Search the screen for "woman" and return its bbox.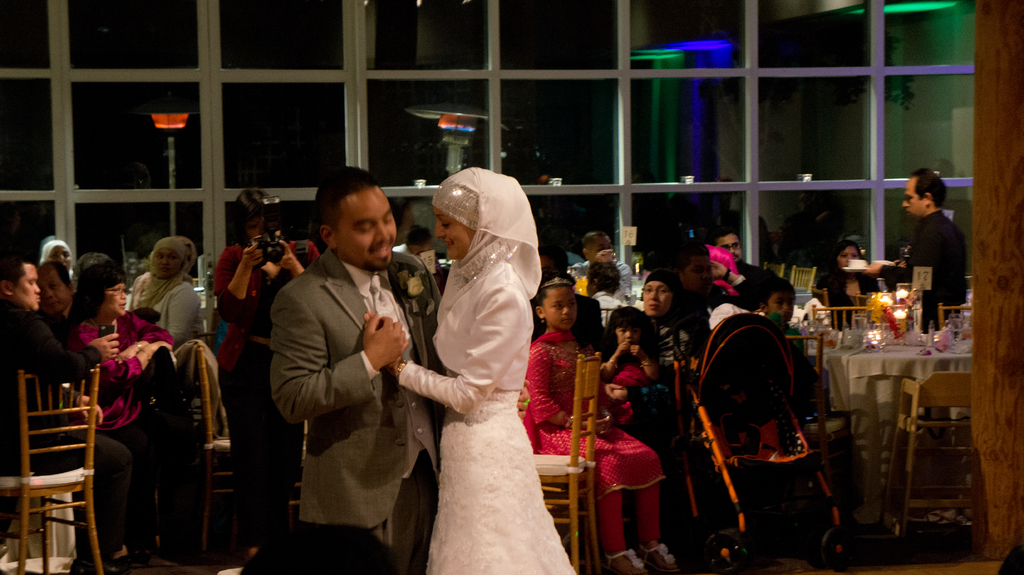
Found: region(392, 154, 575, 574).
